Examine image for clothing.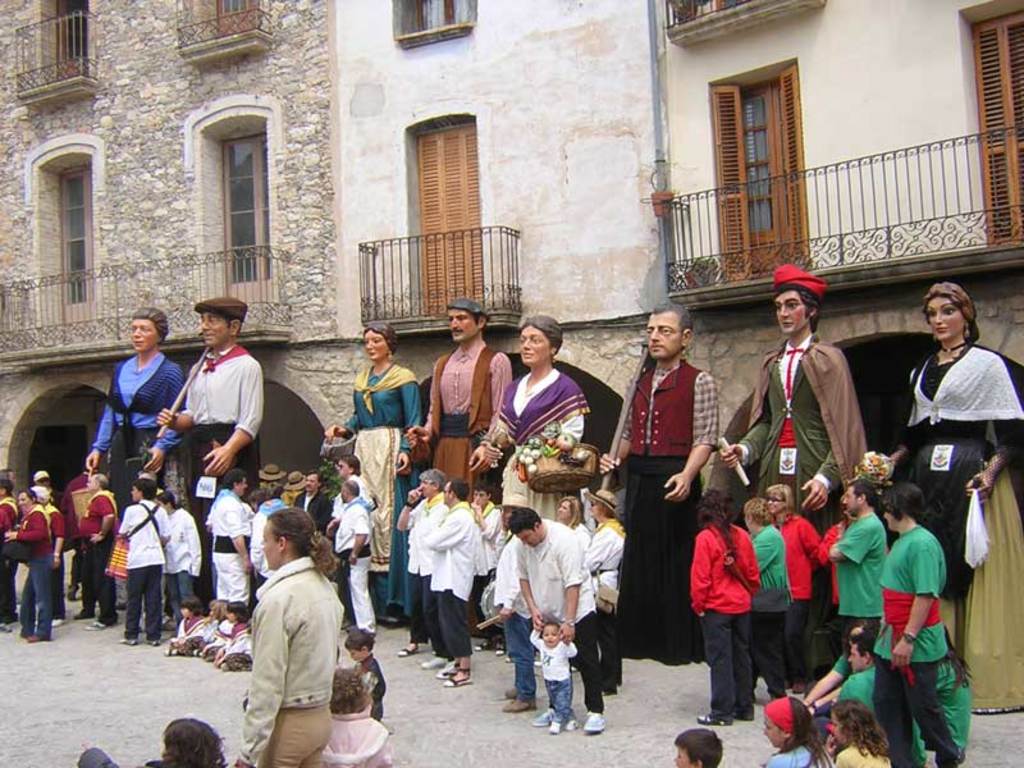
Examination result: crop(352, 653, 385, 721).
